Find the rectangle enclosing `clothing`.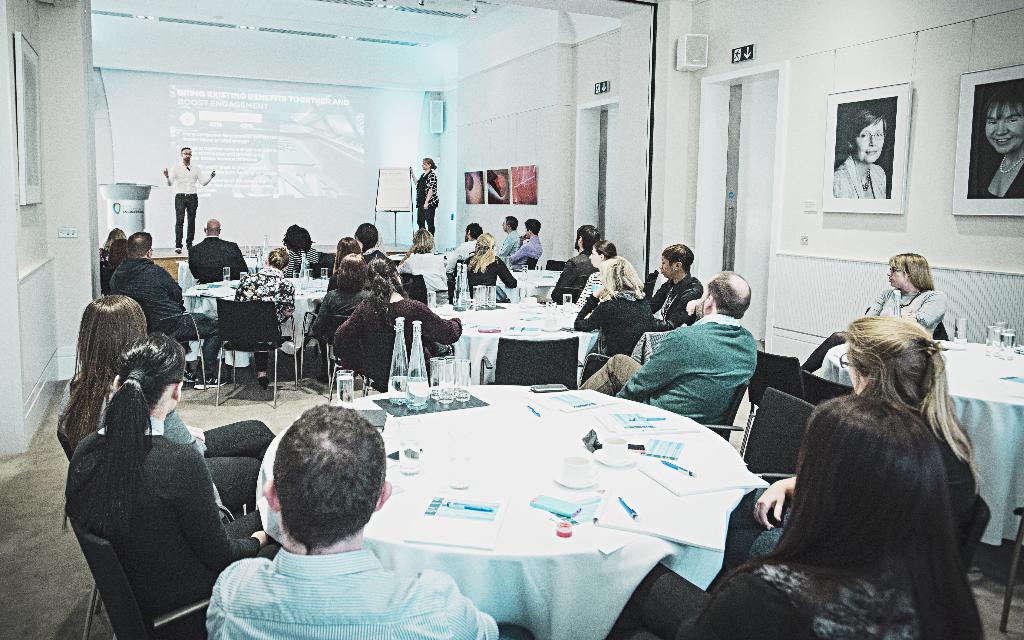
{"left": 232, "top": 262, "right": 295, "bottom": 346}.
